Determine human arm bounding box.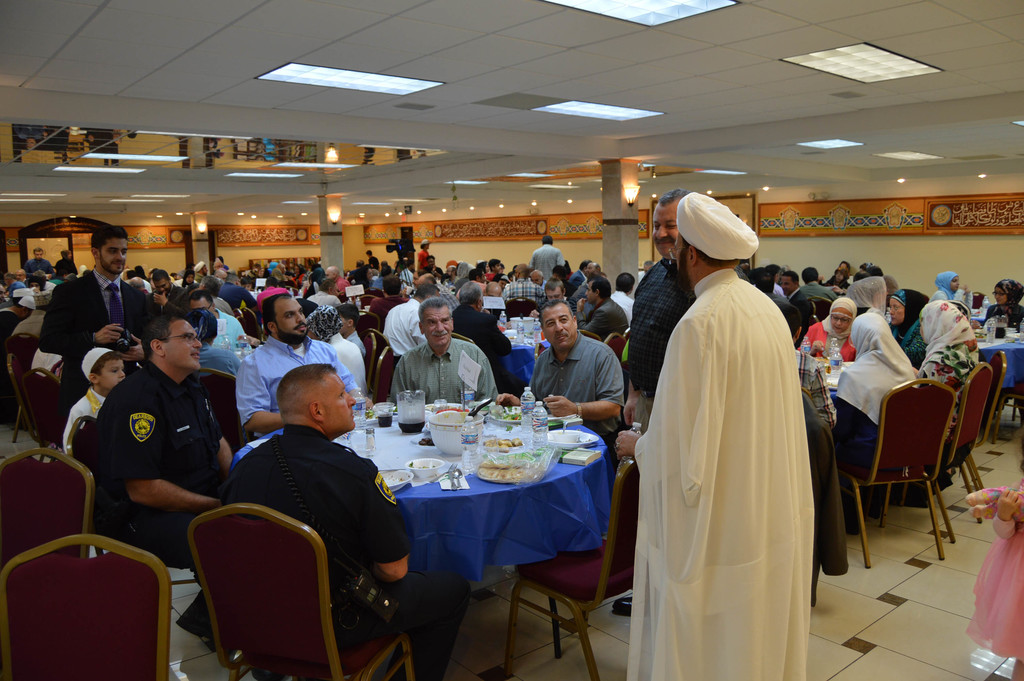
Determined: select_region(306, 296, 317, 309).
